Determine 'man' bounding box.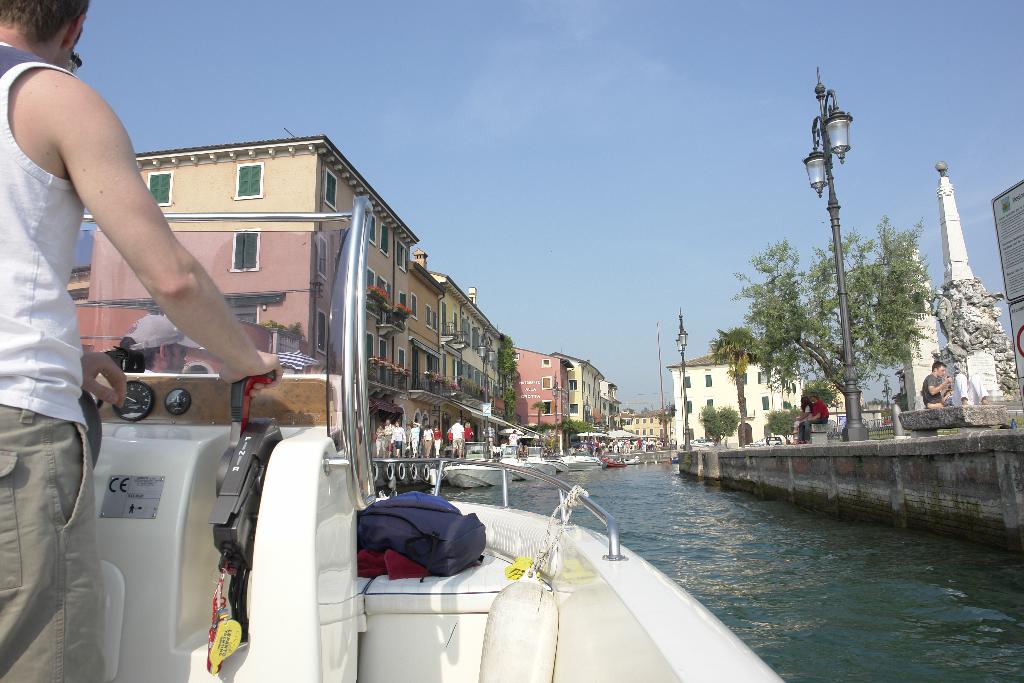
Determined: [left=116, top=313, right=196, bottom=372].
